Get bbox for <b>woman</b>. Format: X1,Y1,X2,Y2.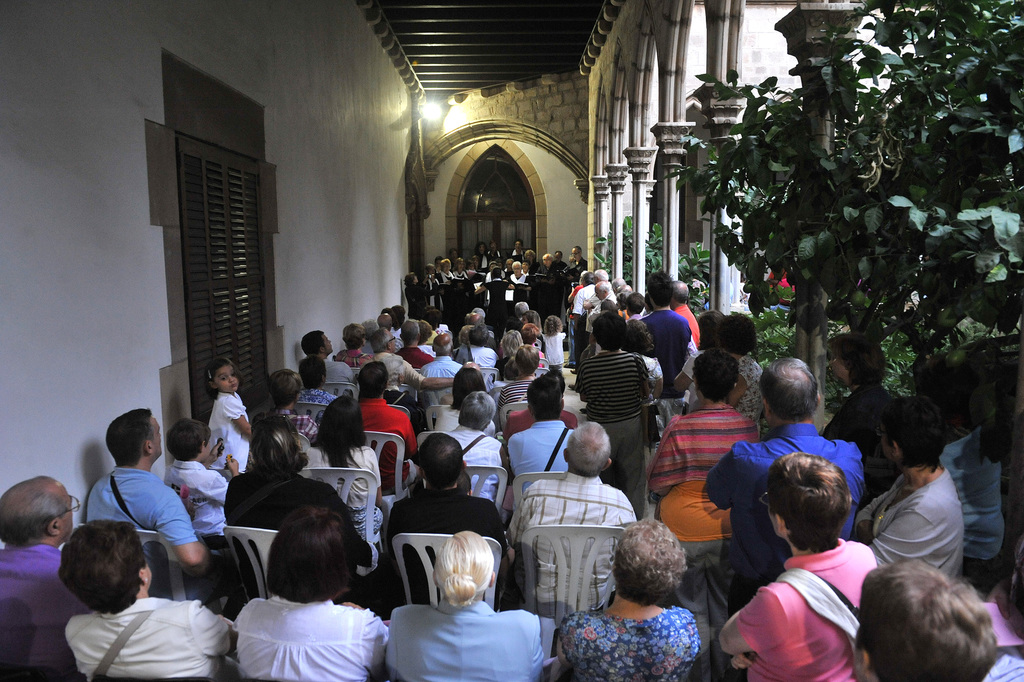
370,530,547,681.
